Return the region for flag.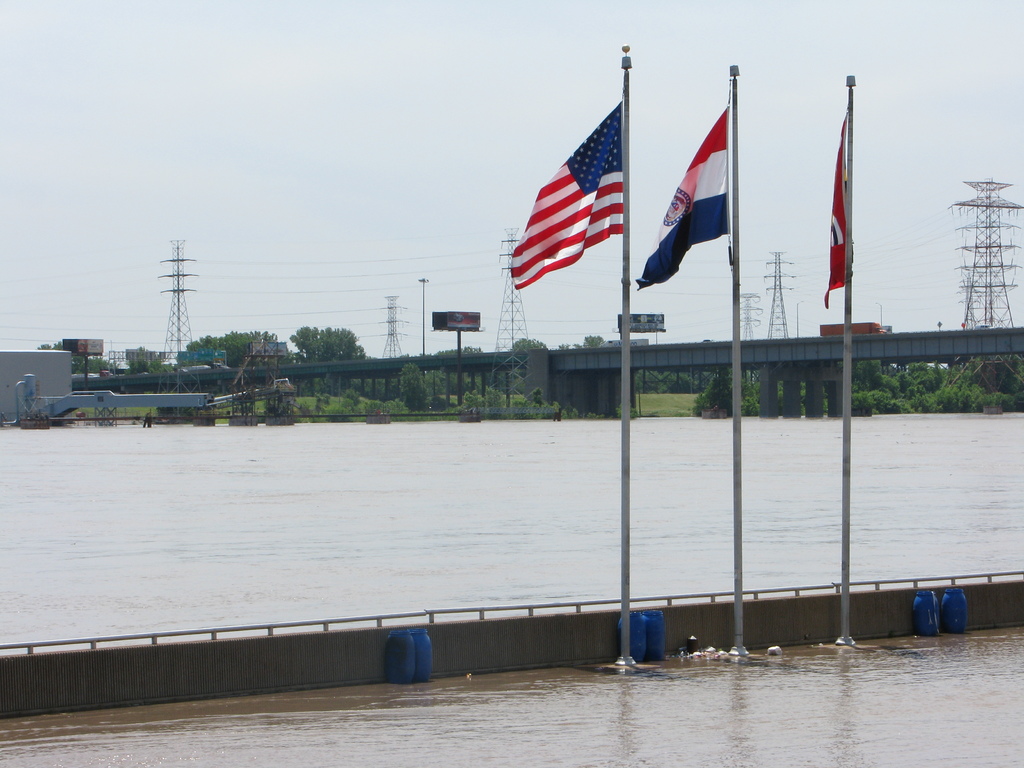
l=507, t=105, r=622, b=297.
